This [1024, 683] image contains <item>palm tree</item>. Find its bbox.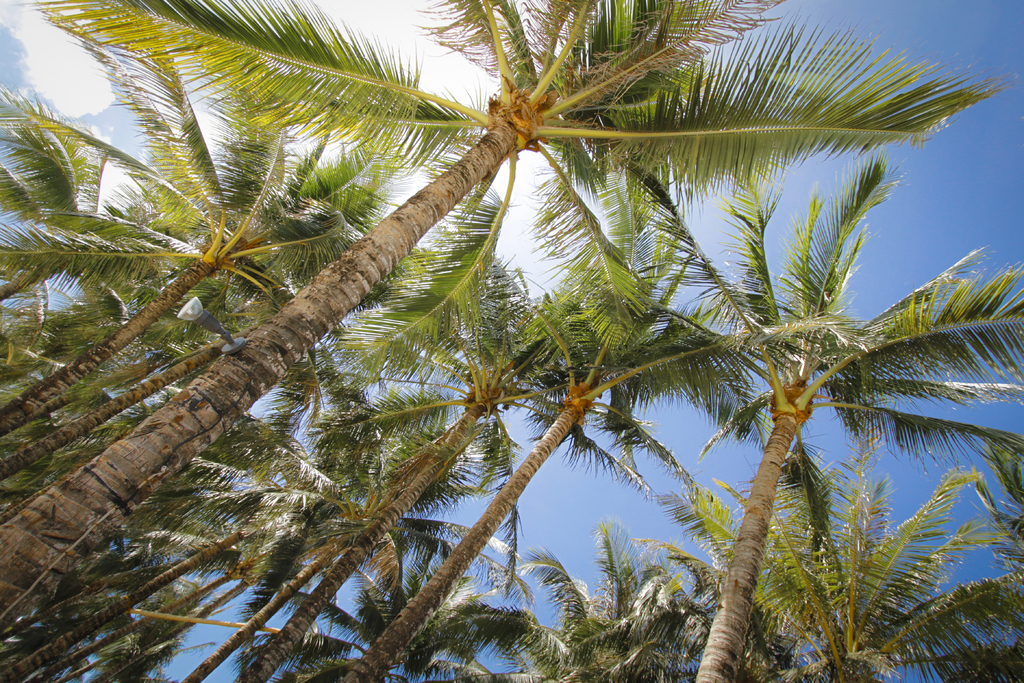
(296, 548, 508, 682).
